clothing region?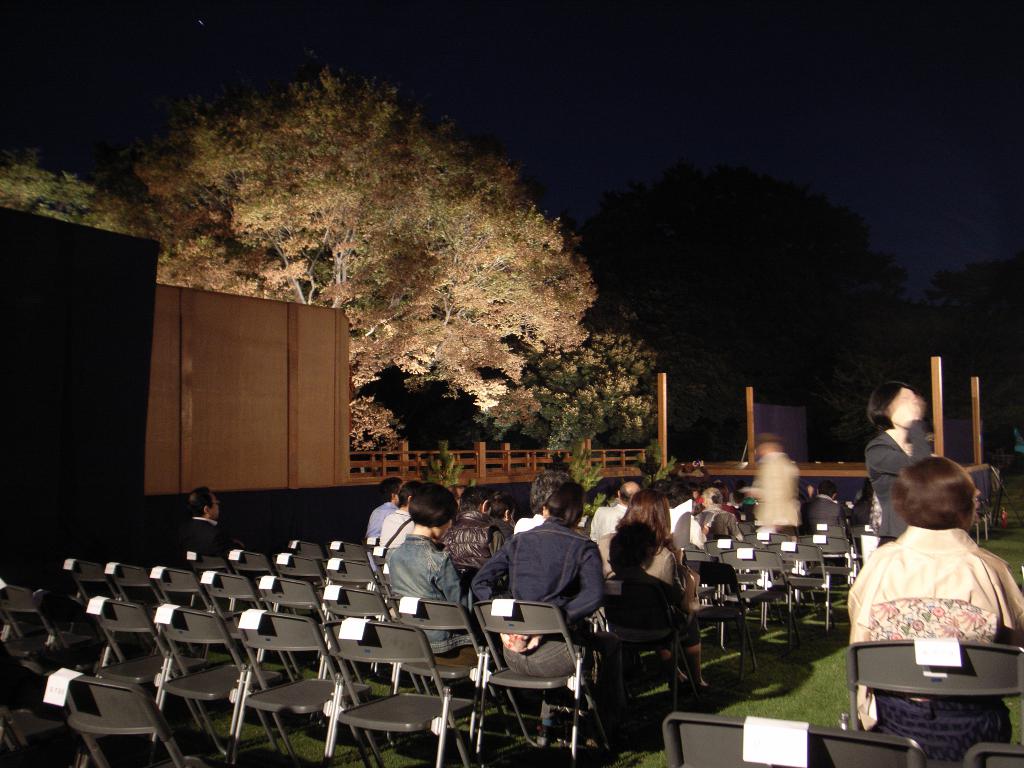
select_region(381, 528, 468, 654)
